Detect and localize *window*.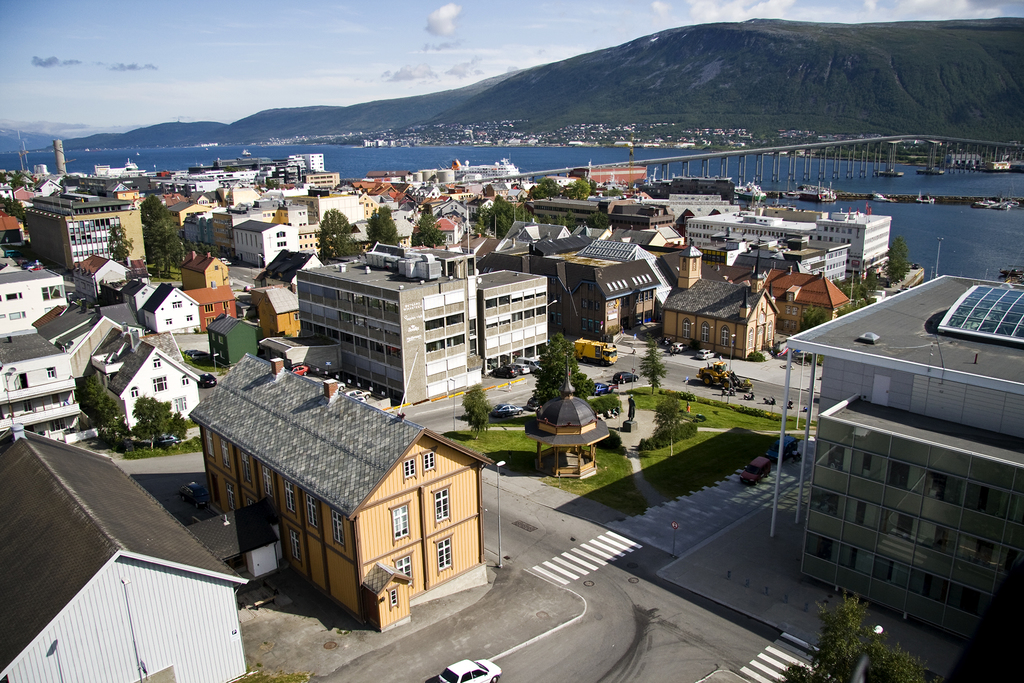
Localized at x1=226 y1=483 x2=238 y2=518.
